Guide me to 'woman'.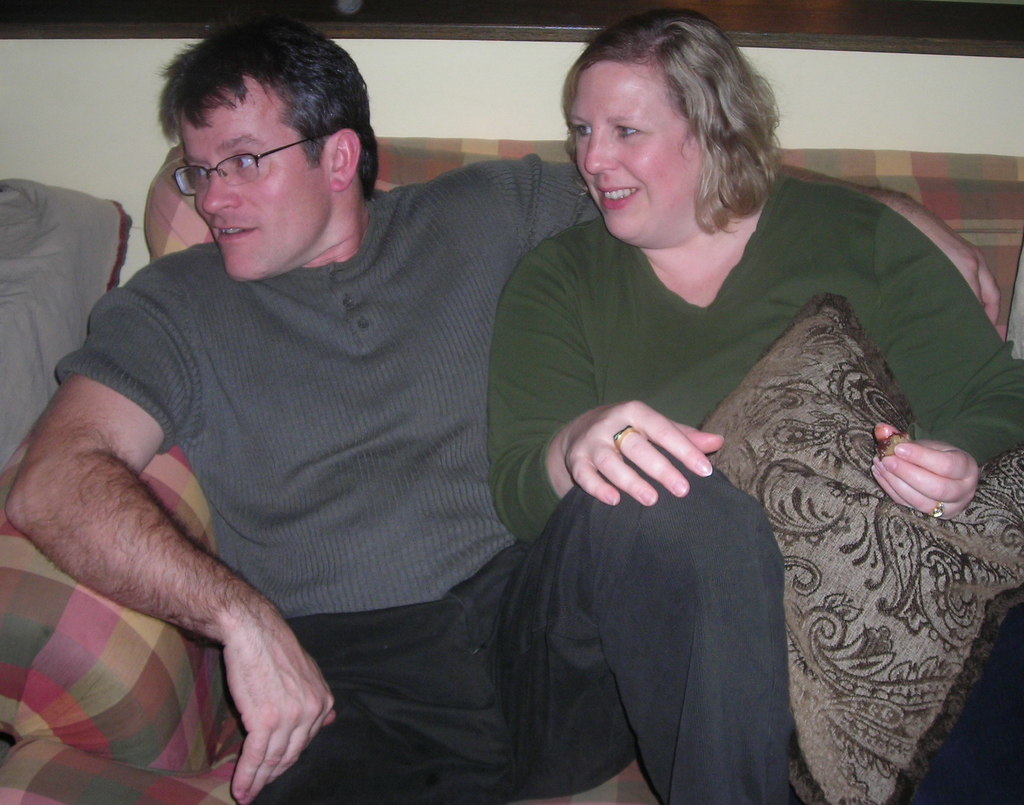
Guidance: x1=465, y1=29, x2=954, y2=803.
